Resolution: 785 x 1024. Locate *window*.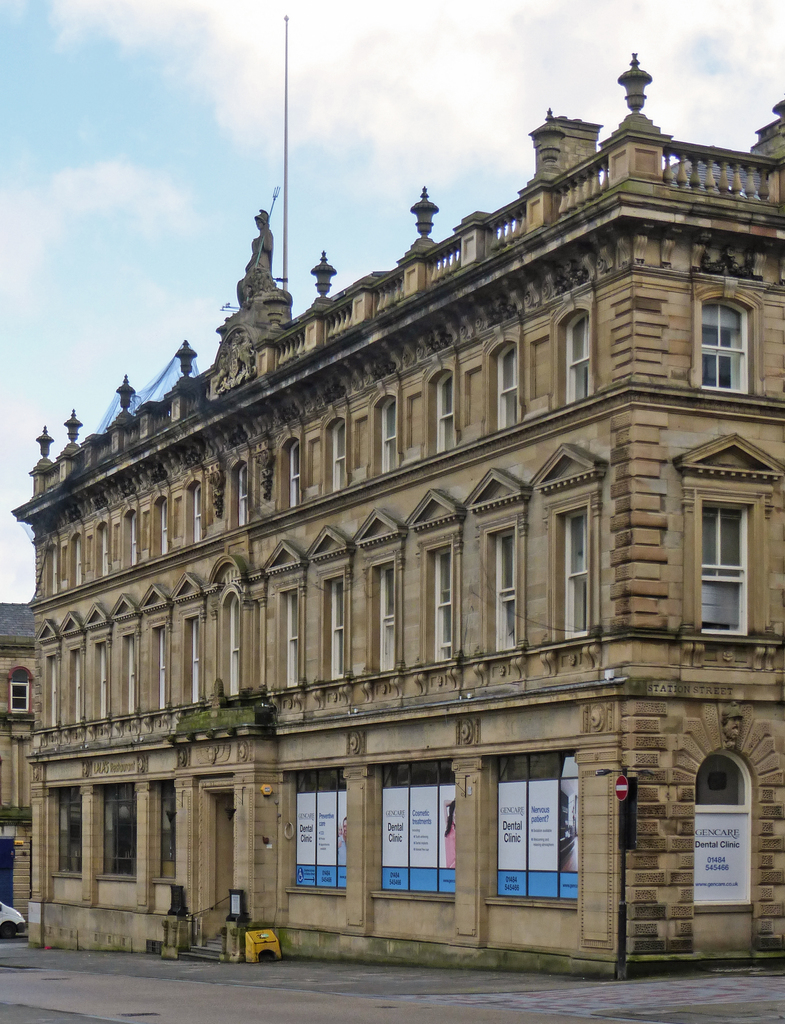
crop(378, 400, 400, 472).
